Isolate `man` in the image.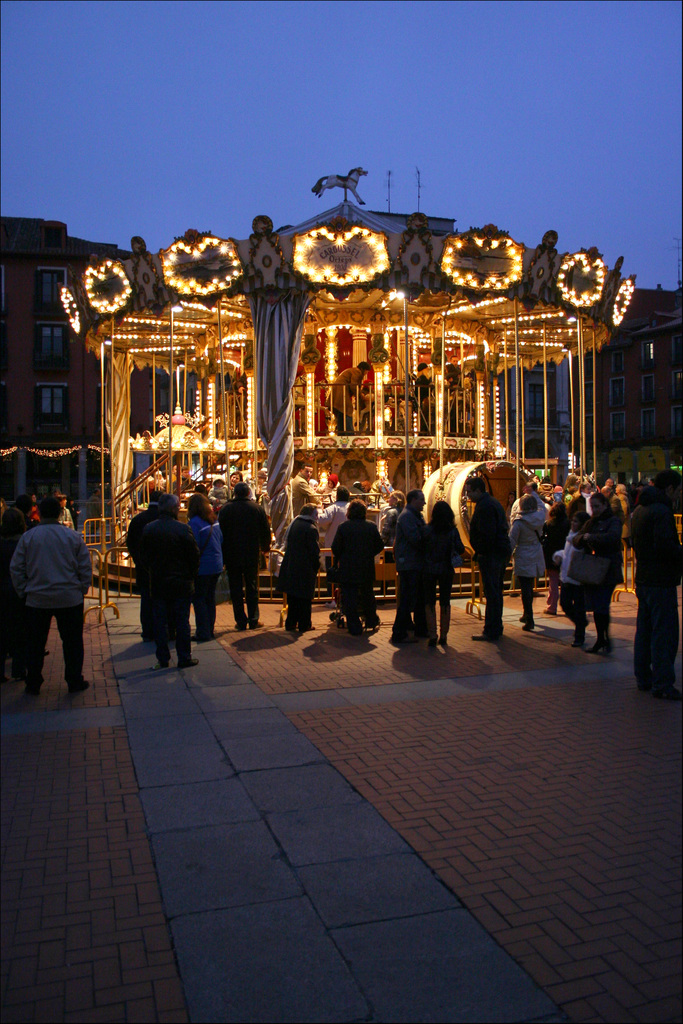
Isolated region: 173:463:195:496.
